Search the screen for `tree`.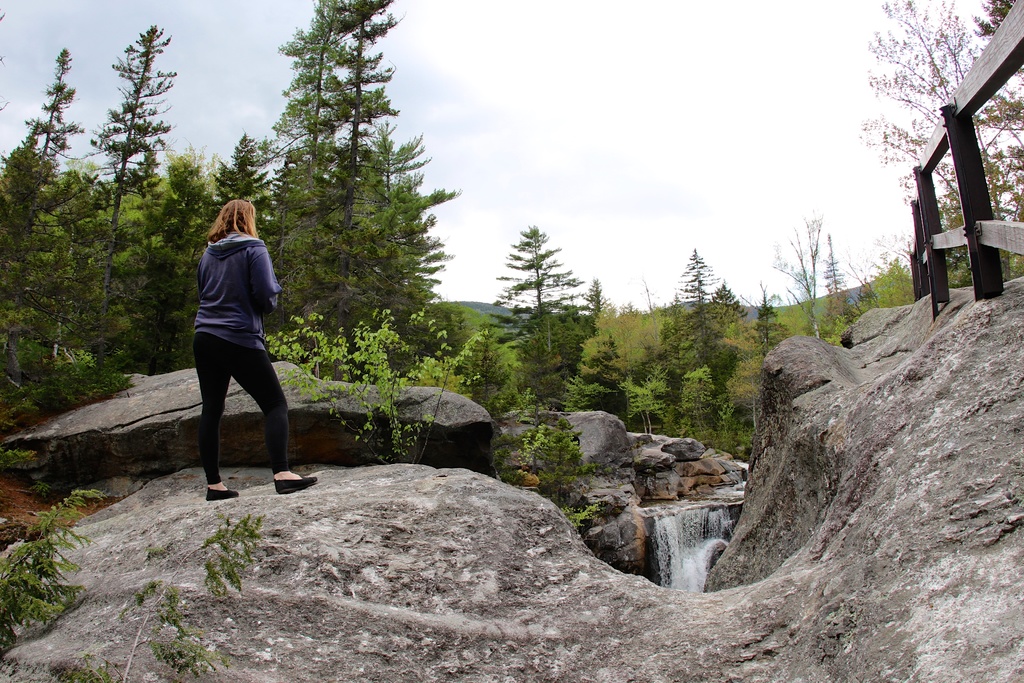
Found at (left=141, top=149, right=223, bottom=376).
